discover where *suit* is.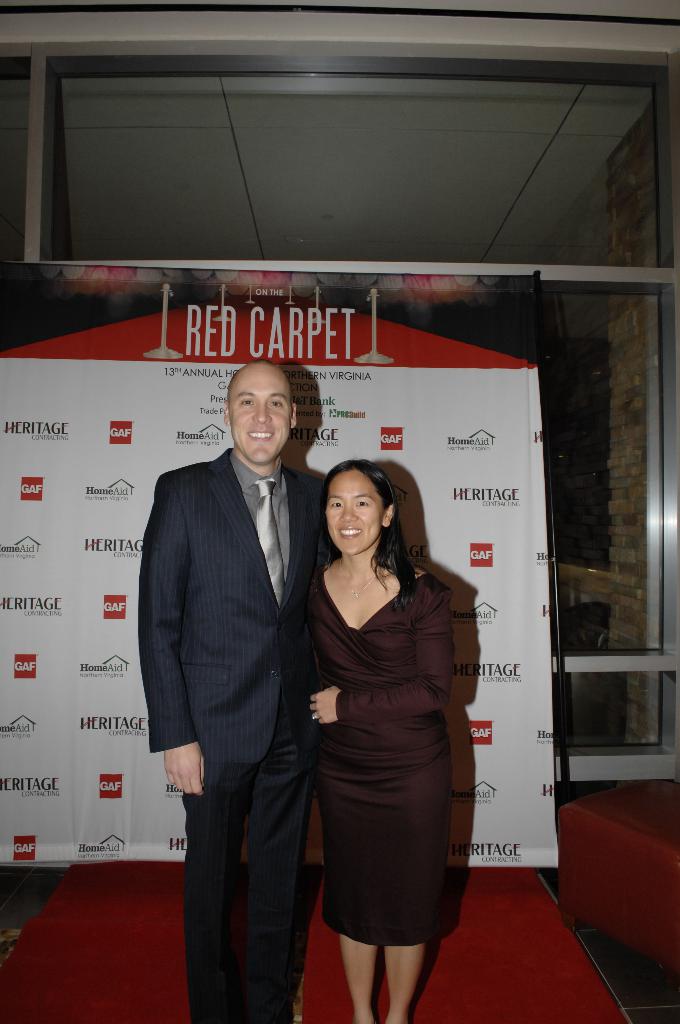
Discovered at left=146, top=306, right=332, bottom=1023.
